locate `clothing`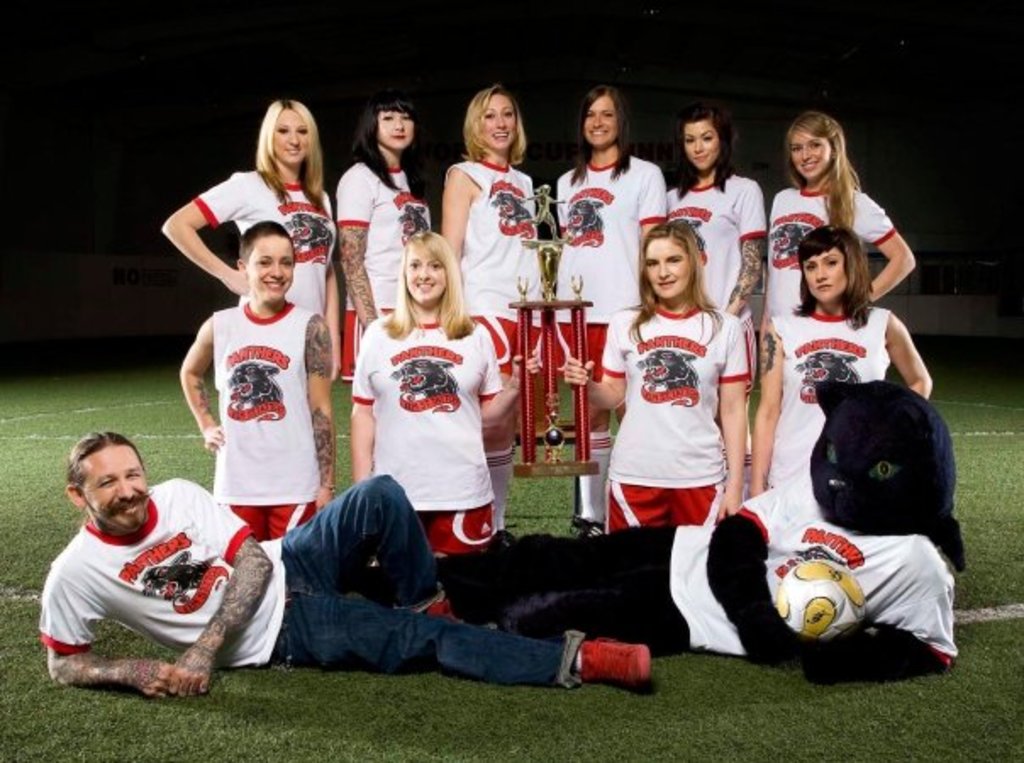
(351, 307, 500, 553)
